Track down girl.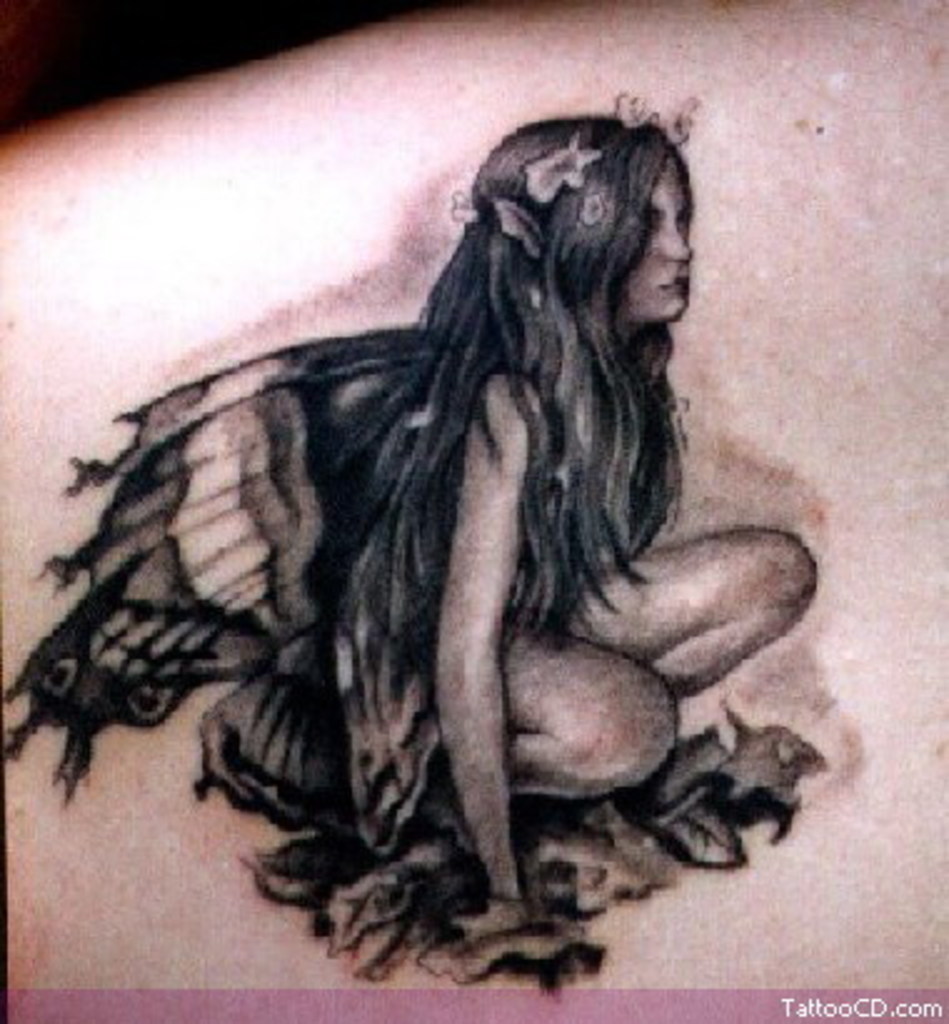
Tracked to box=[0, 92, 812, 959].
